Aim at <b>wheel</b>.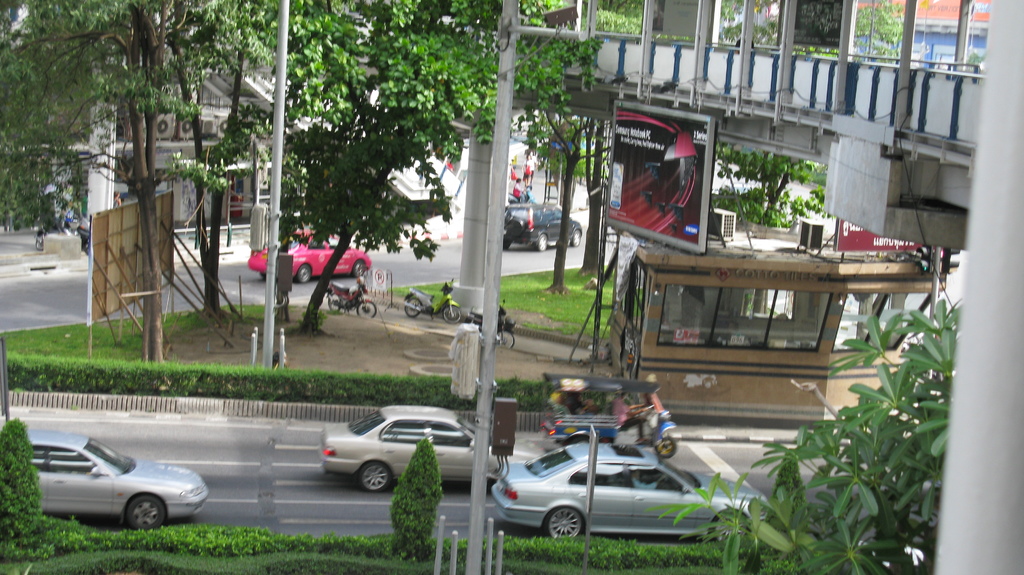
Aimed at {"x1": 403, "y1": 294, "x2": 422, "y2": 319}.
